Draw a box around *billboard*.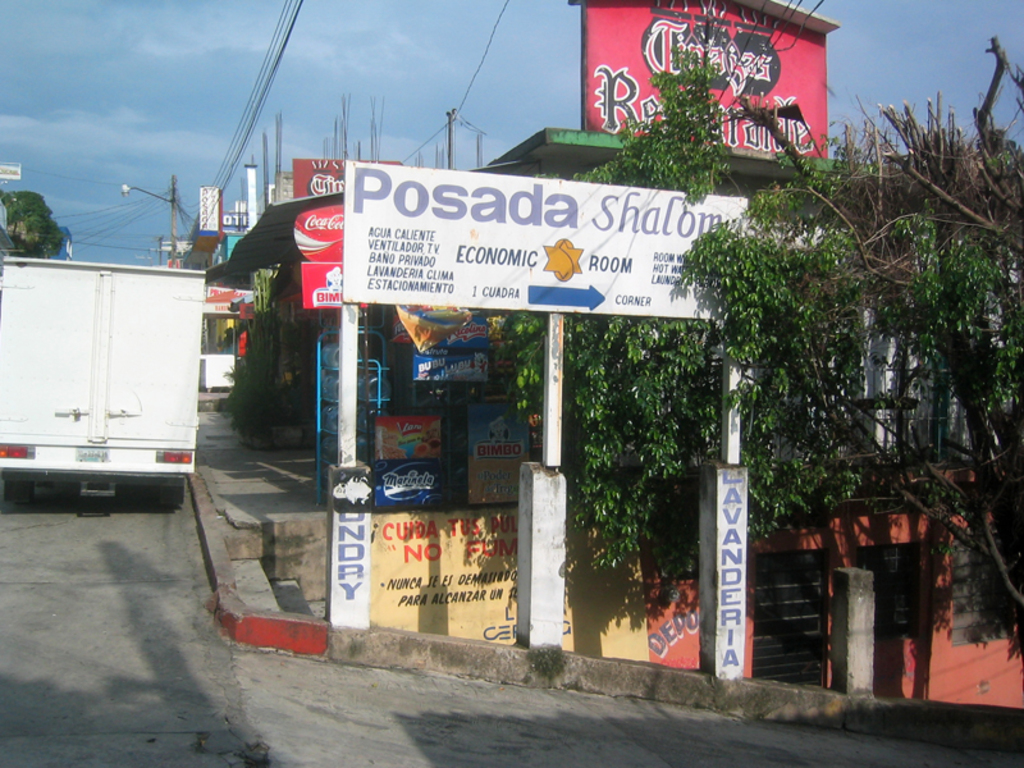
<bbox>297, 197, 365, 268</bbox>.
